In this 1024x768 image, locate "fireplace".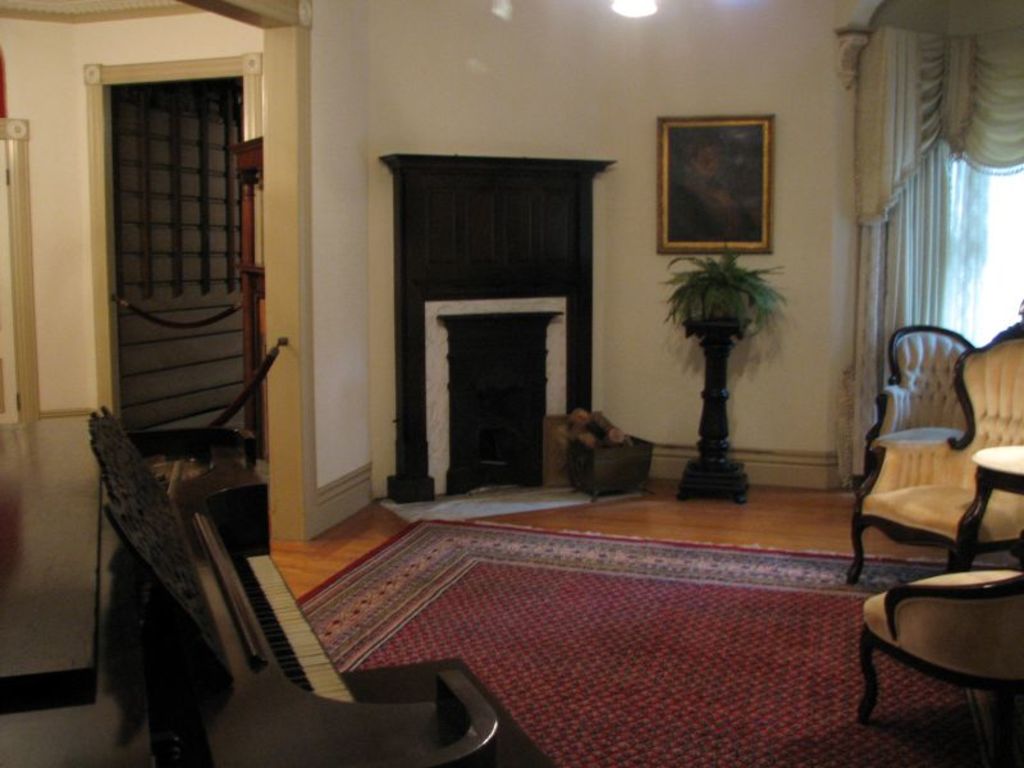
Bounding box: select_region(376, 151, 646, 522).
